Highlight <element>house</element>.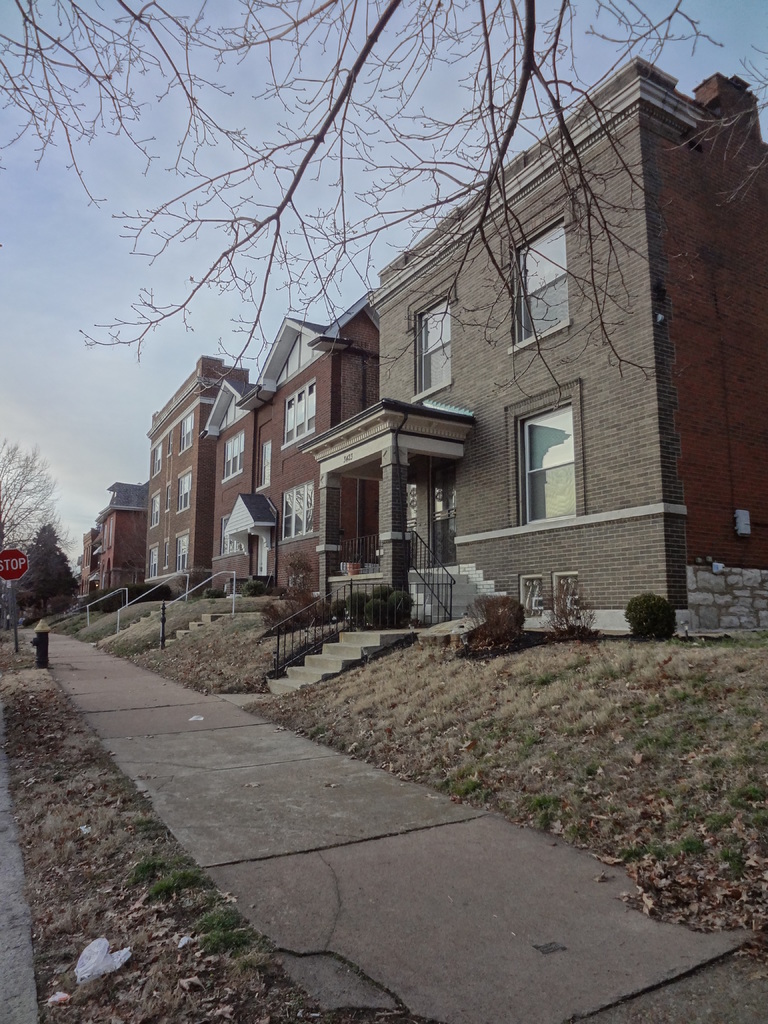
Highlighted region: {"x1": 144, "y1": 358, "x2": 253, "y2": 594}.
